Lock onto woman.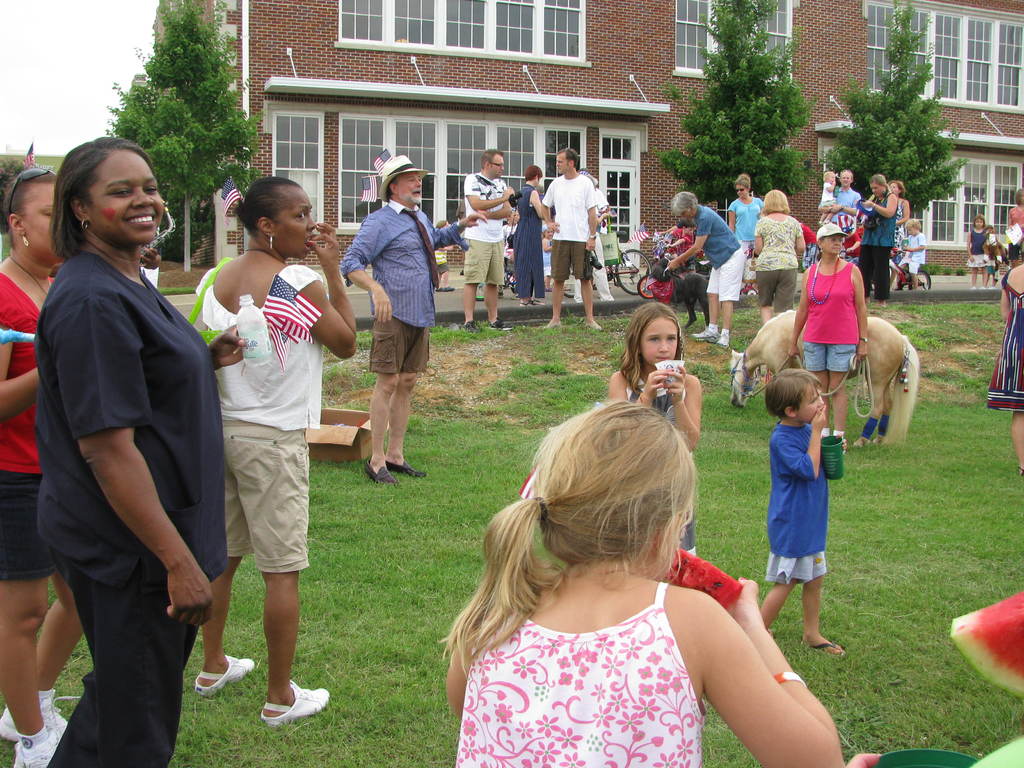
Locked: BBox(514, 165, 555, 307).
